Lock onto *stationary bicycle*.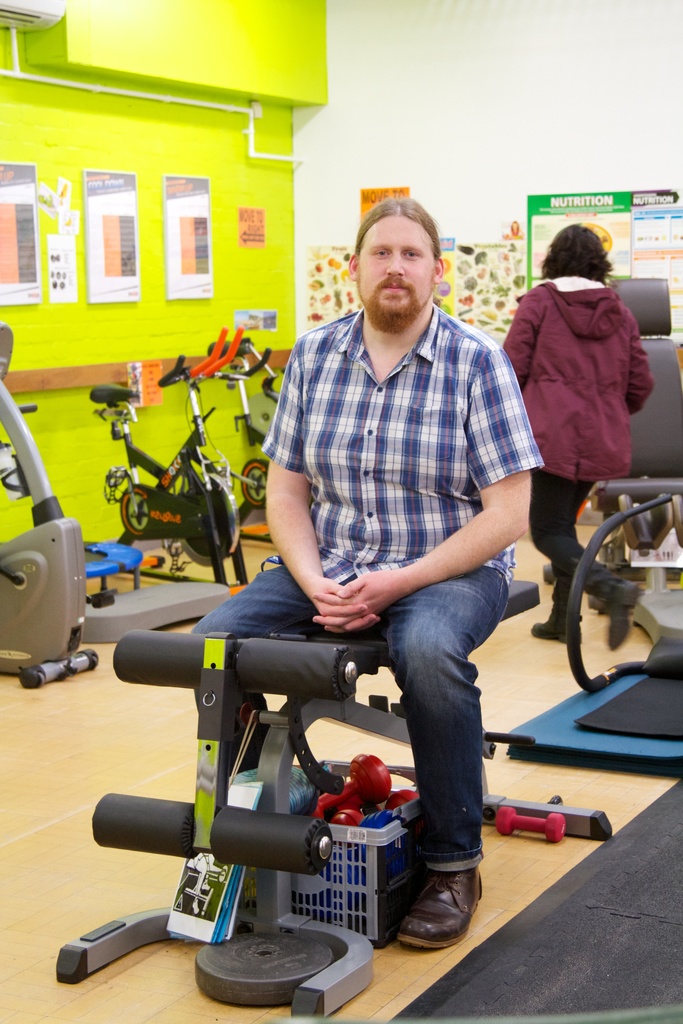
Locked: <region>86, 321, 256, 608</region>.
